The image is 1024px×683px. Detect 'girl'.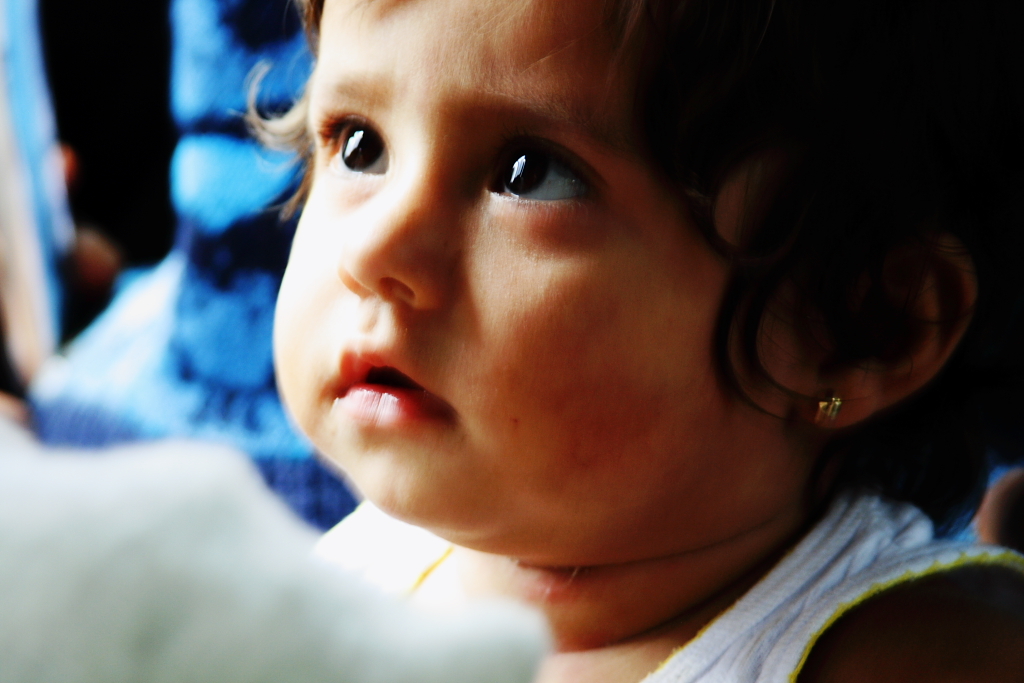
Detection: 238 0 1023 682.
